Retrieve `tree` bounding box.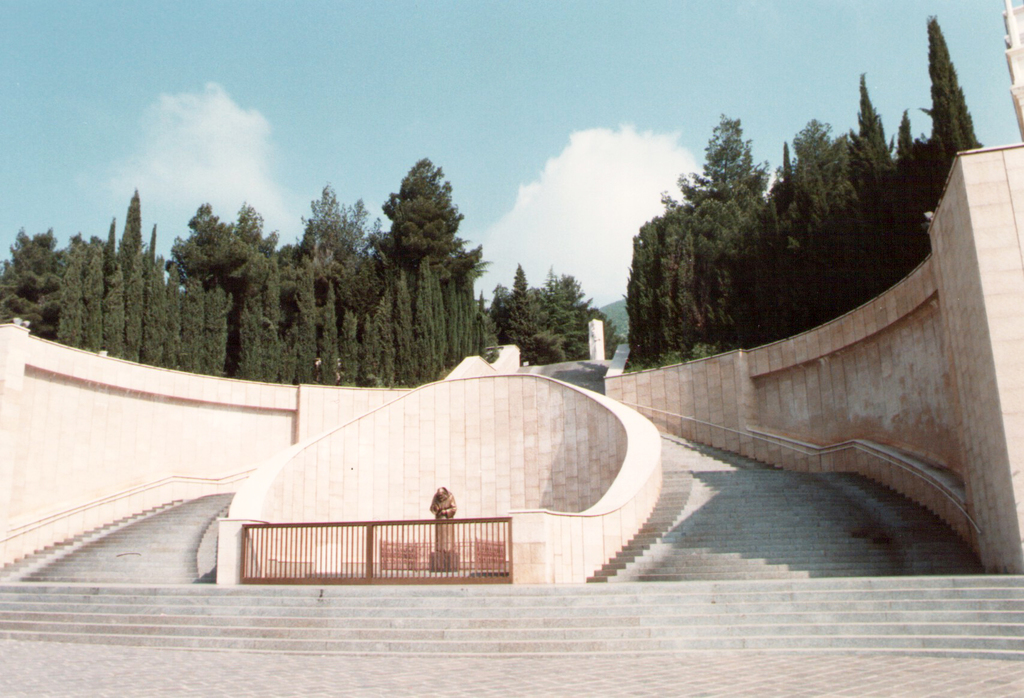
Bounding box: l=920, t=14, r=1000, b=191.
